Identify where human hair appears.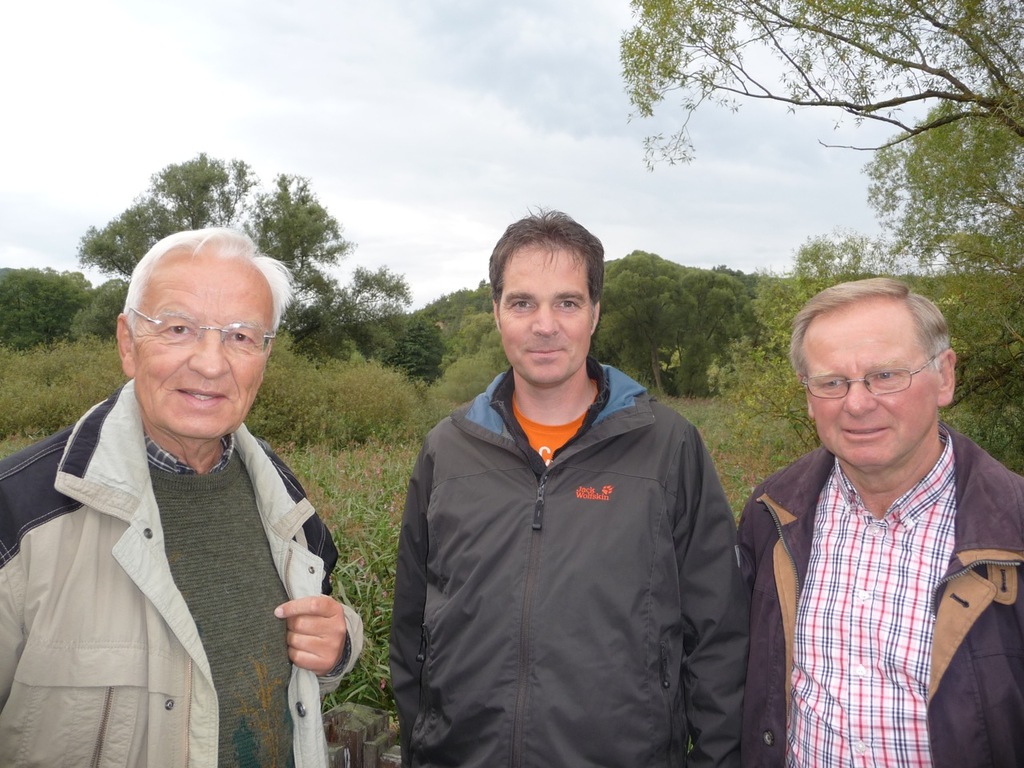
Appears at x1=788 y1=274 x2=950 y2=390.
